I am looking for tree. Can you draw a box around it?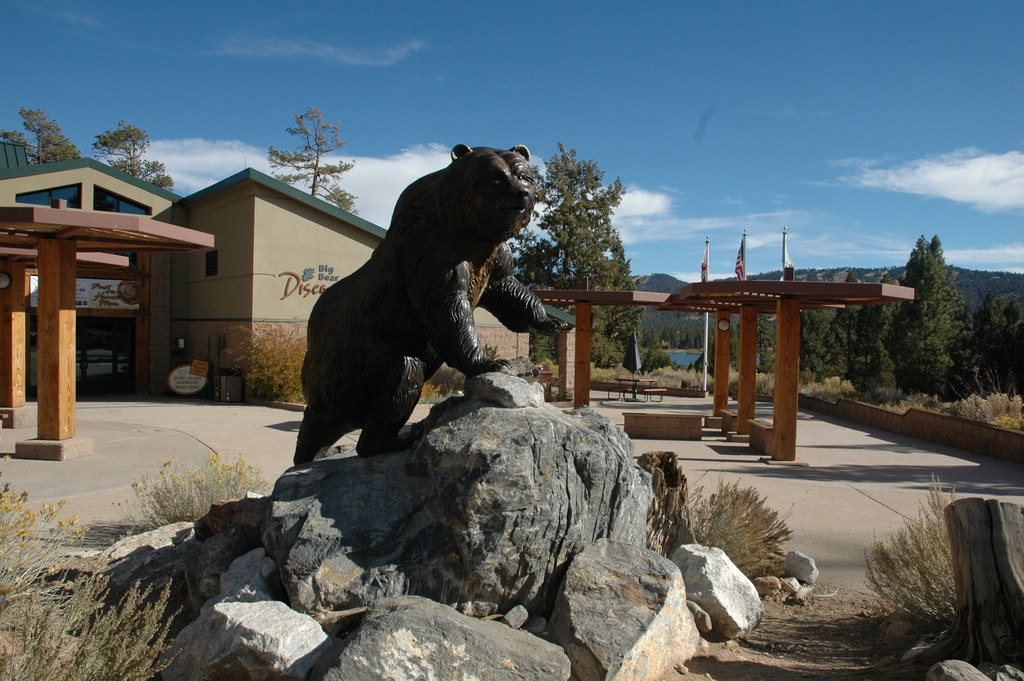
Sure, the bounding box is <region>534, 144, 643, 308</region>.
